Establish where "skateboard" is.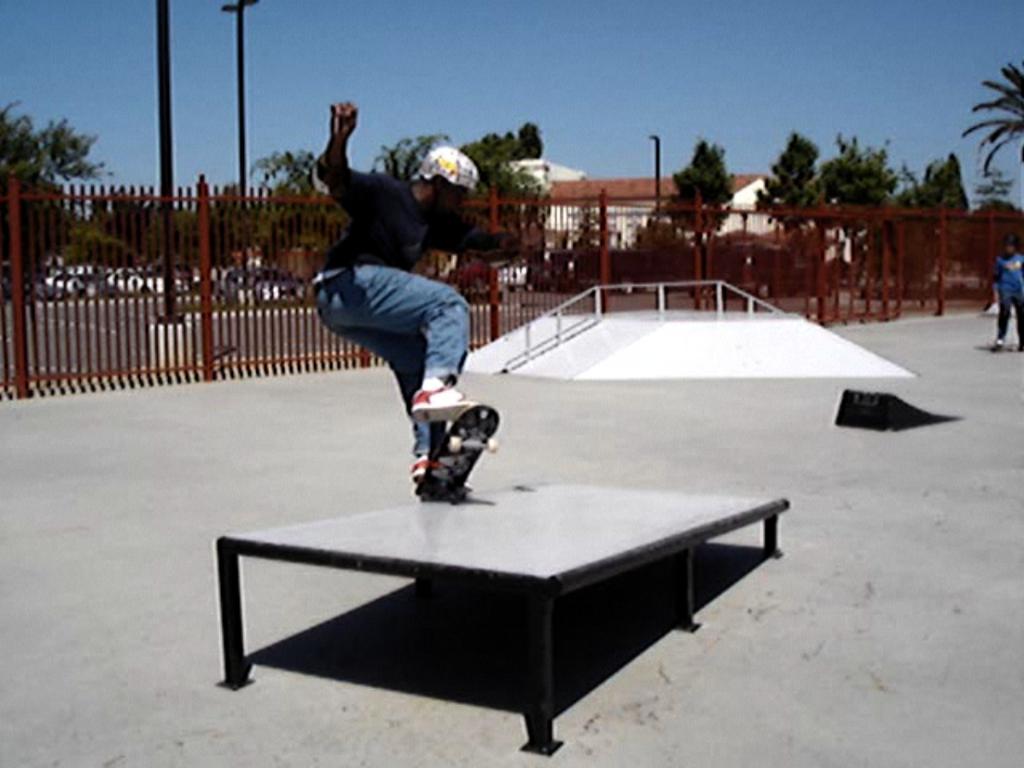
Established at (416,398,514,509).
